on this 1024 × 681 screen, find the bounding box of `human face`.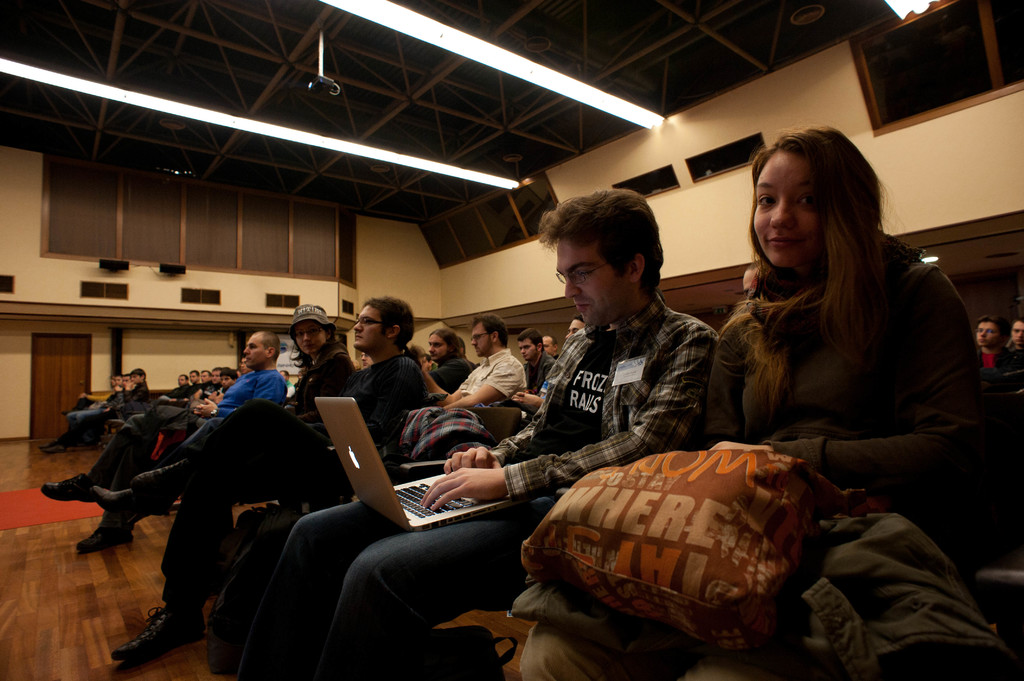
Bounding box: box(470, 321, 492, 357).
